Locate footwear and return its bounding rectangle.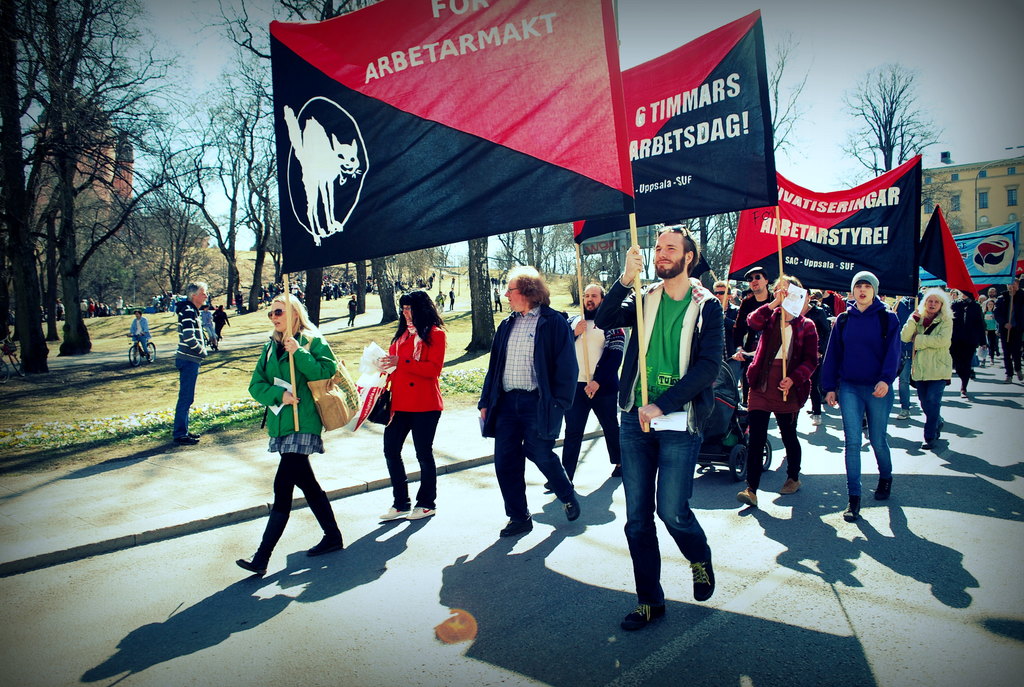
(left=189, top=431, right=198, bottom=441).
